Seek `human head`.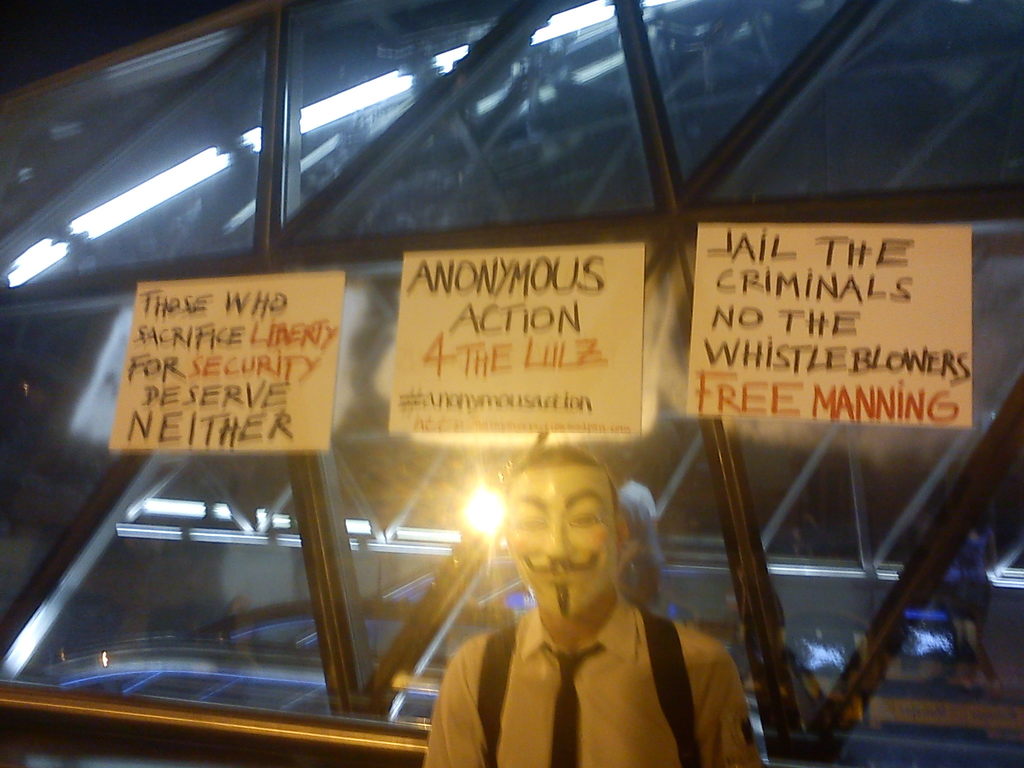
box=[485, 454, 636, 636].
